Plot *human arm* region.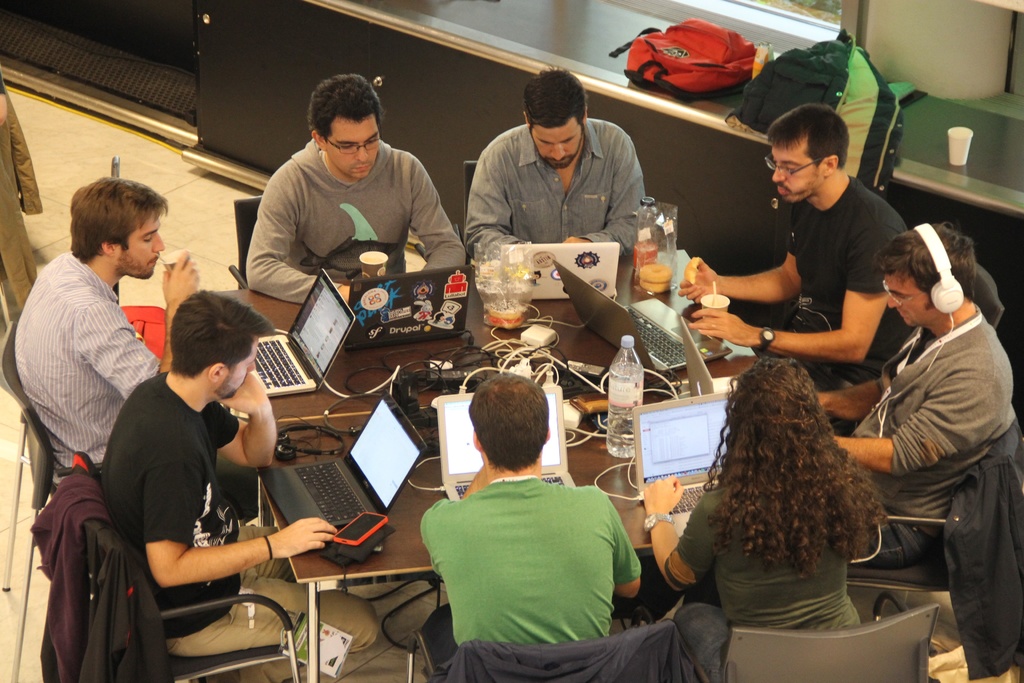
Plotted at (145, 442, 285, 609).
